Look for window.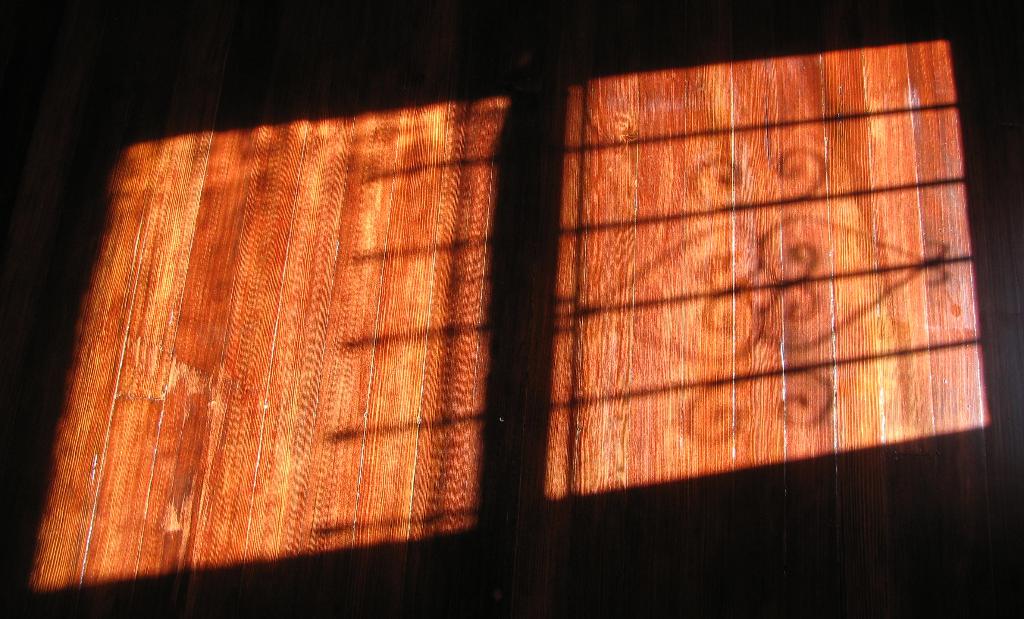
Found: crop(552, 18, 968, 505).
